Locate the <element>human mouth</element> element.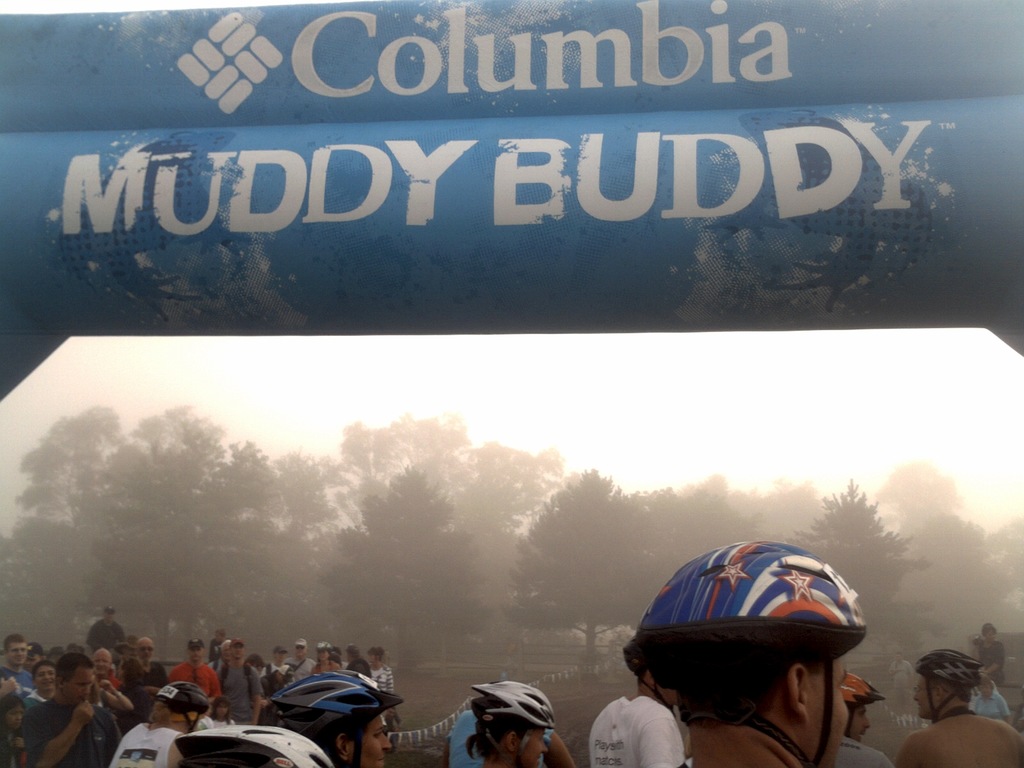
Element bbox: rect(374, 753, 386, 767).
